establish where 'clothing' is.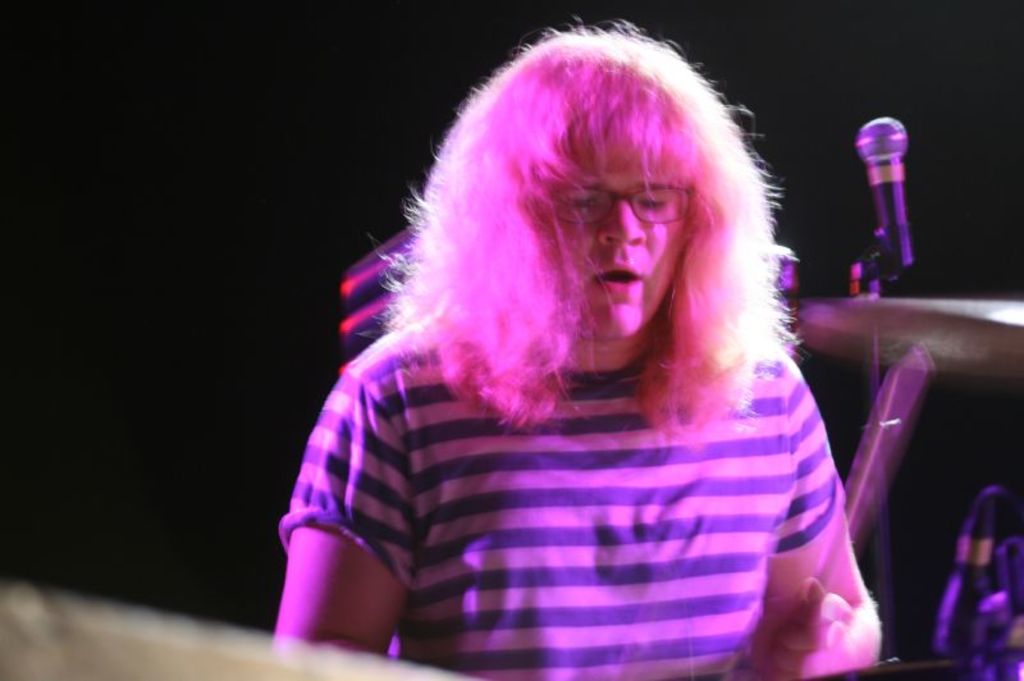
Established at pyautogui.locateOnScreen(274, 351, 844, 680).
